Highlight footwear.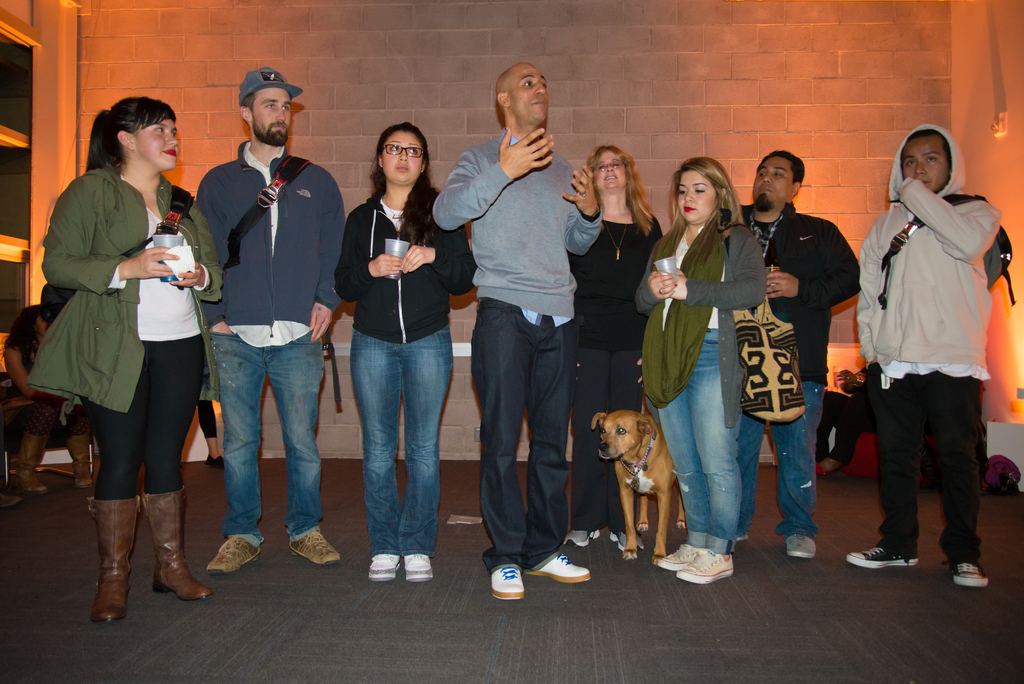
Highlighted region: <box>612,526,648,551</box>.
